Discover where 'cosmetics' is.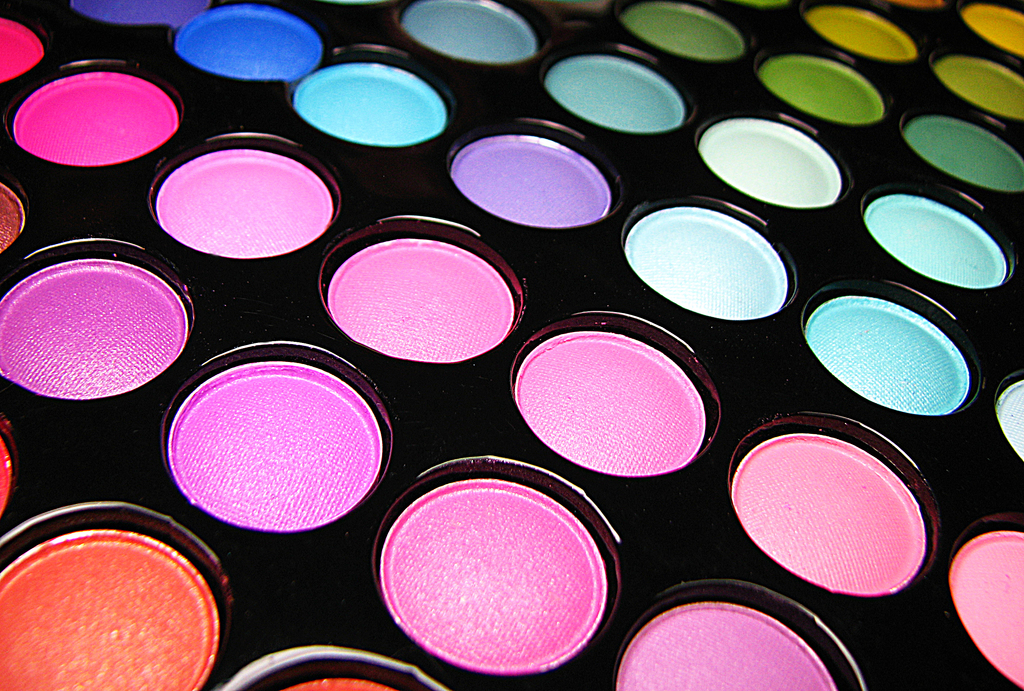
Discovered at 397, 0, 540, 64.
